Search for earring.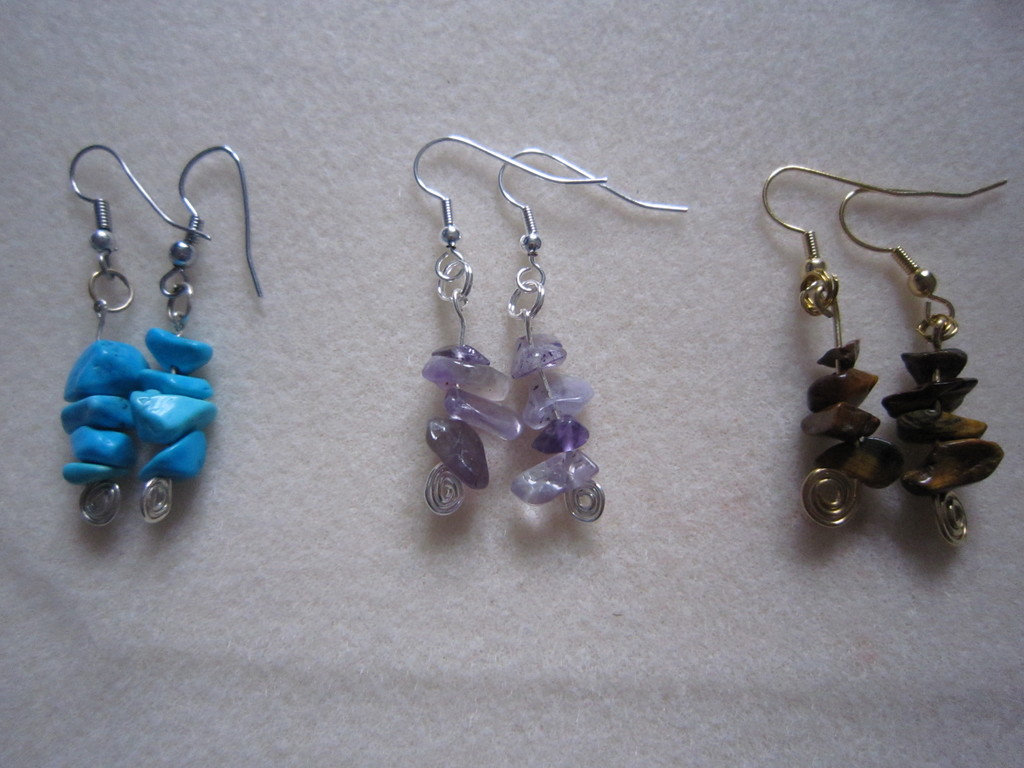
Found at [x1=56, y1=140, x2=214, y2=531].
